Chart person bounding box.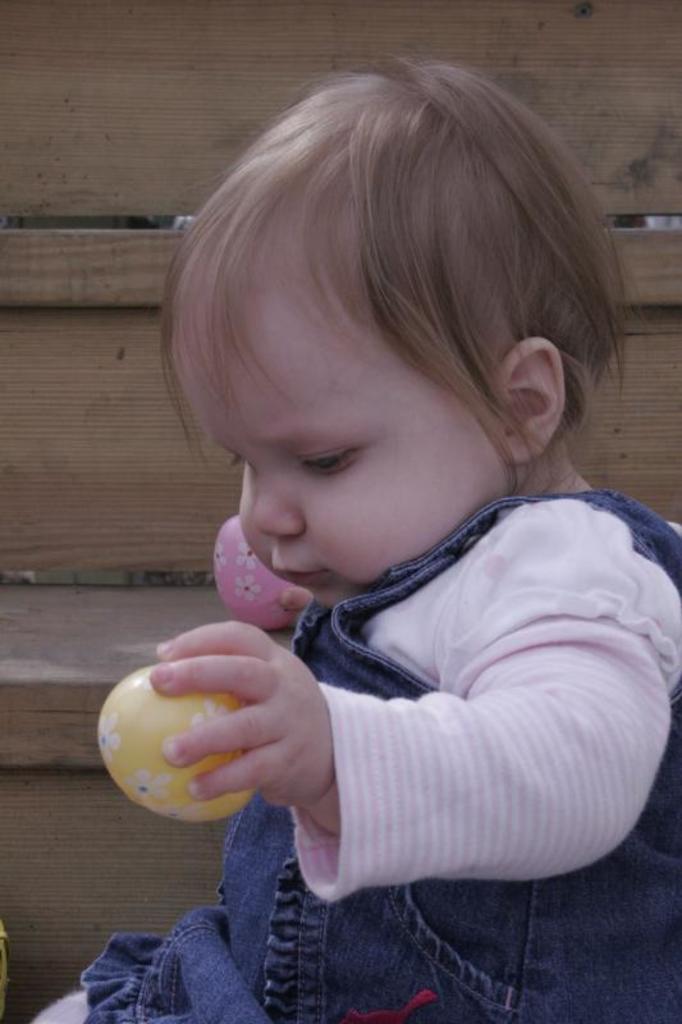
Charted: (left=131, top=70, right=681, bottom=968).
